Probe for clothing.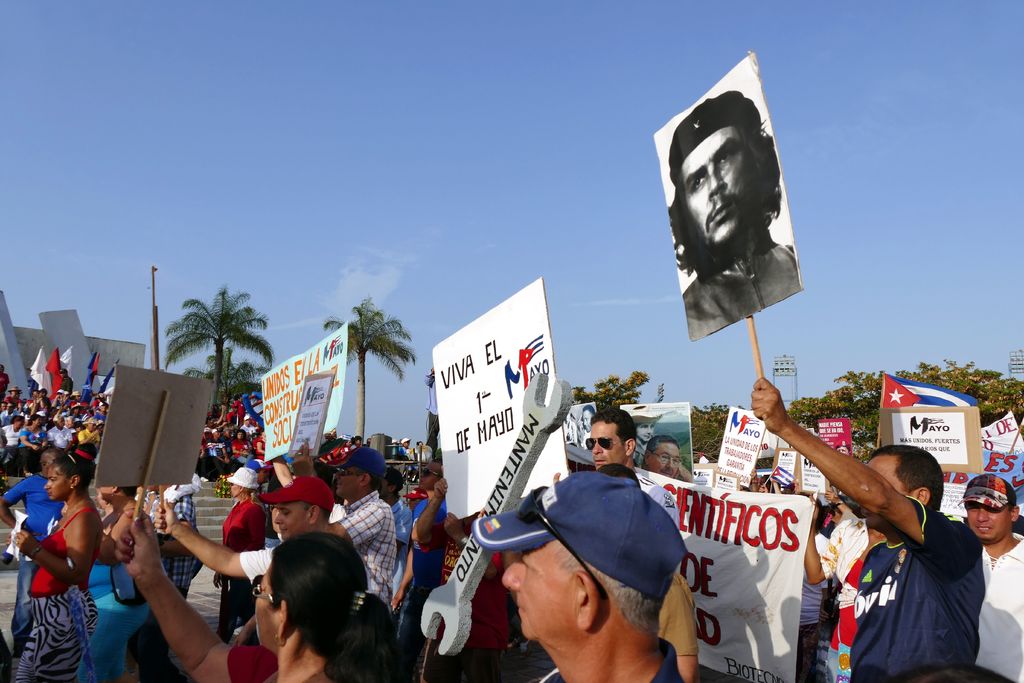
Probe result: <region>220, 498, 268, 628</region>.
